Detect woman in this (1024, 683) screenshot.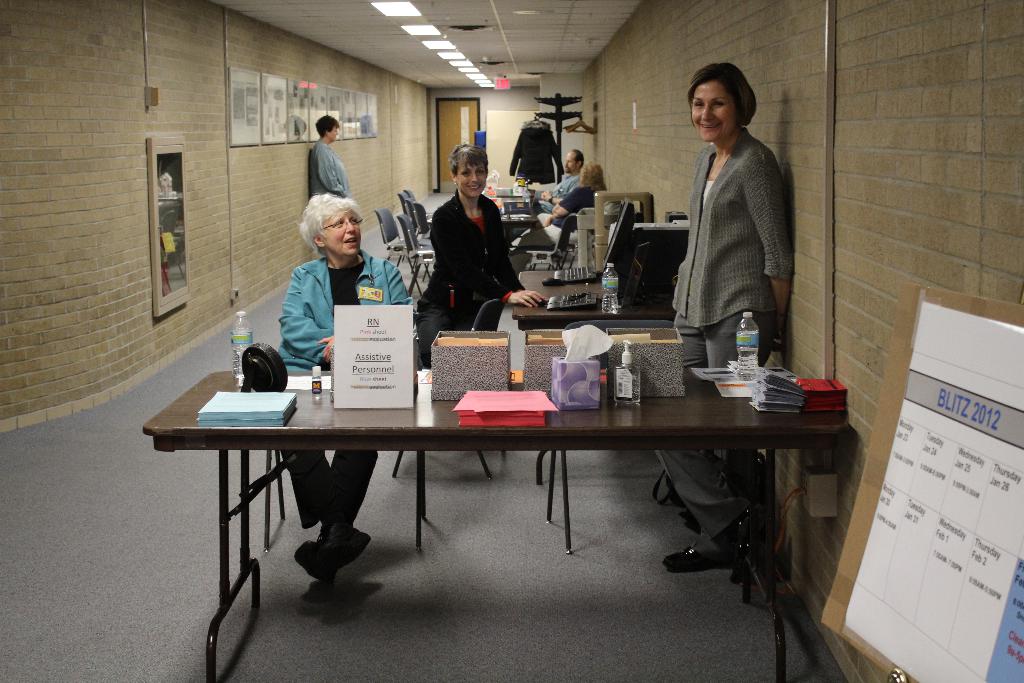
Detection: <box>407,133,516,410</box>.
